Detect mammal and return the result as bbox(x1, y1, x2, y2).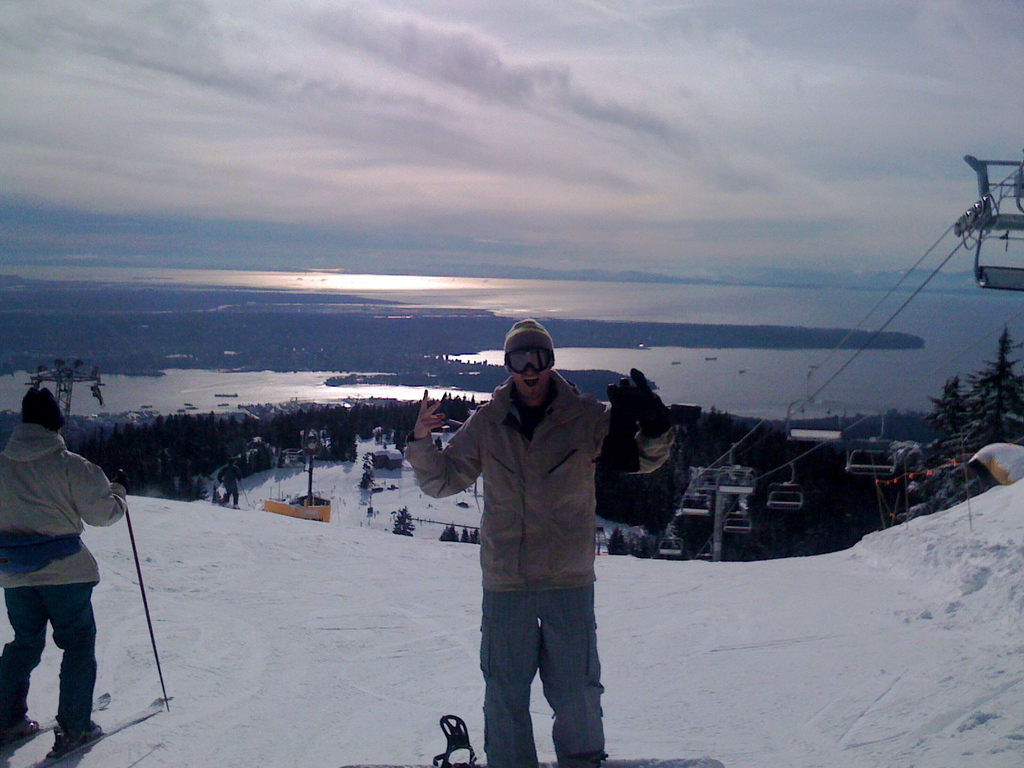
bbox(408, 319, 674, 767).
